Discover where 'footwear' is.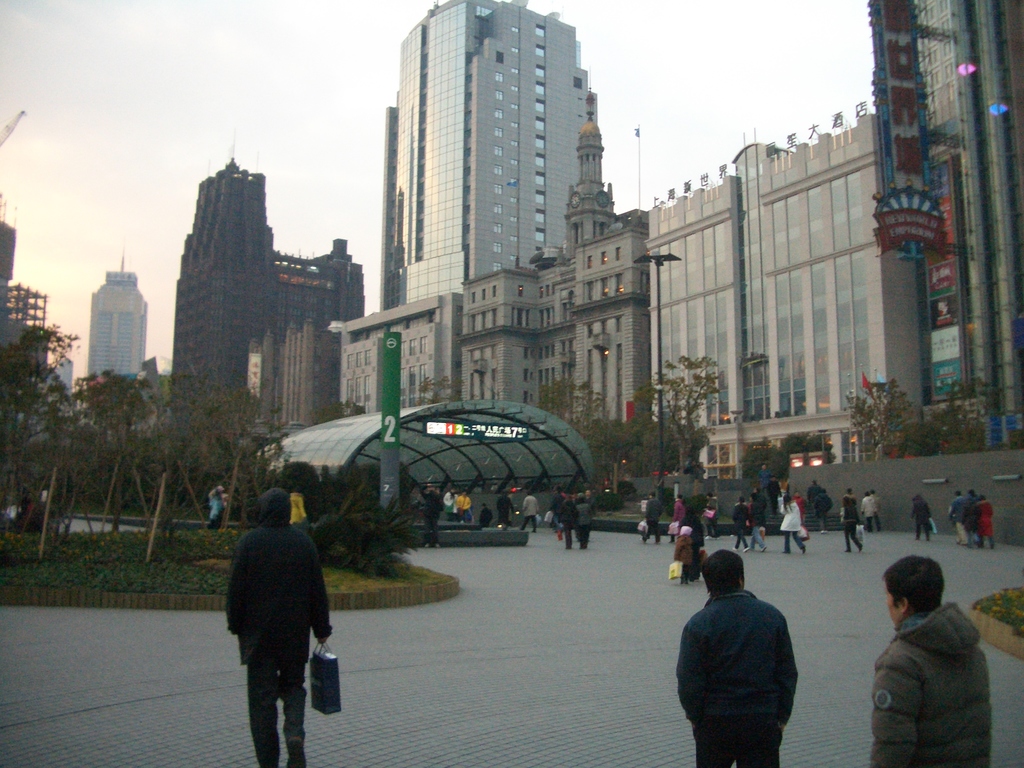
Discovered at (729,544,737,552).
